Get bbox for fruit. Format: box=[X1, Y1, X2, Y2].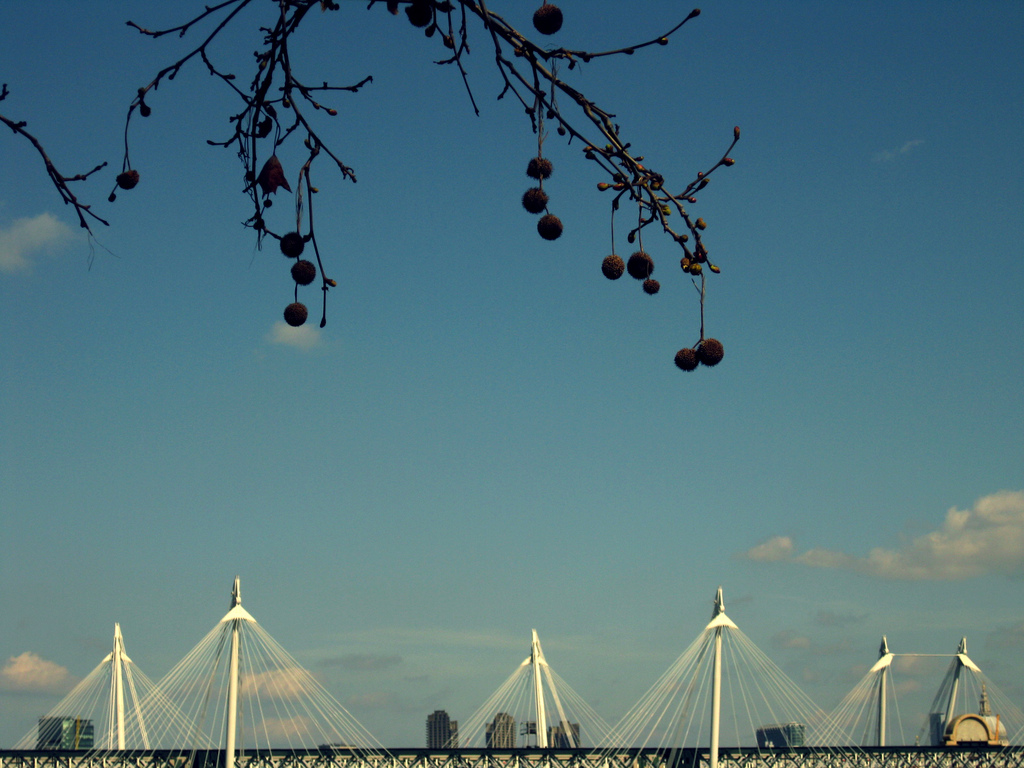
box=[280, 229, 307, 256].
